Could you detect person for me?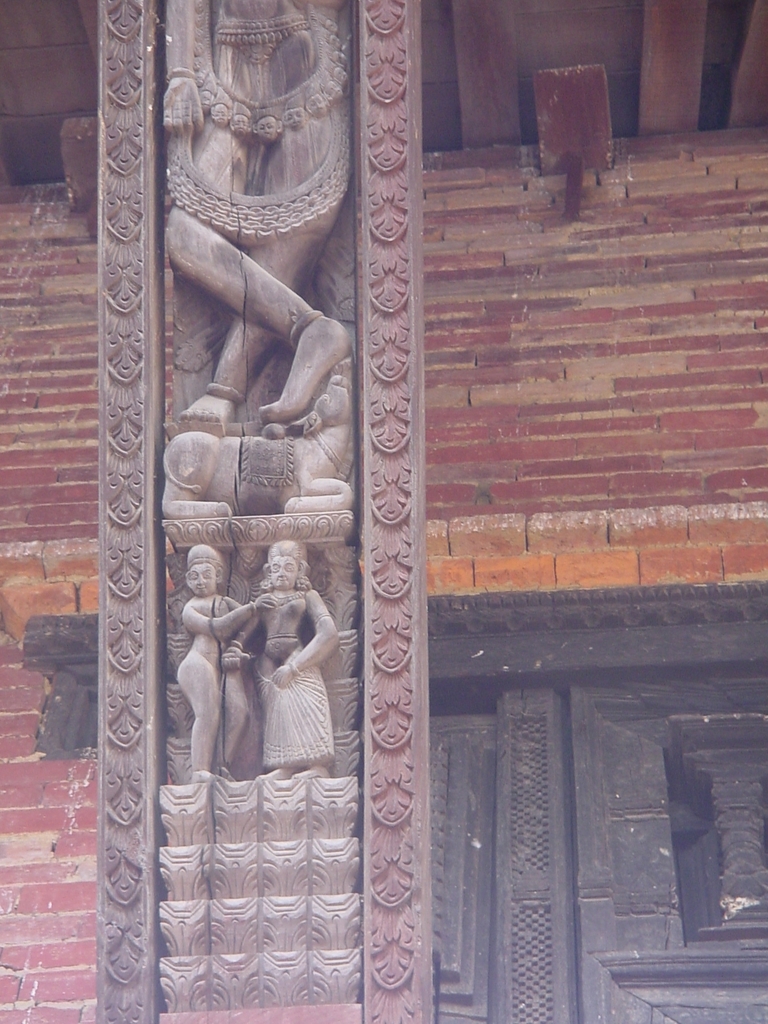
Detection result: <box>154,1,362,429</box>.
